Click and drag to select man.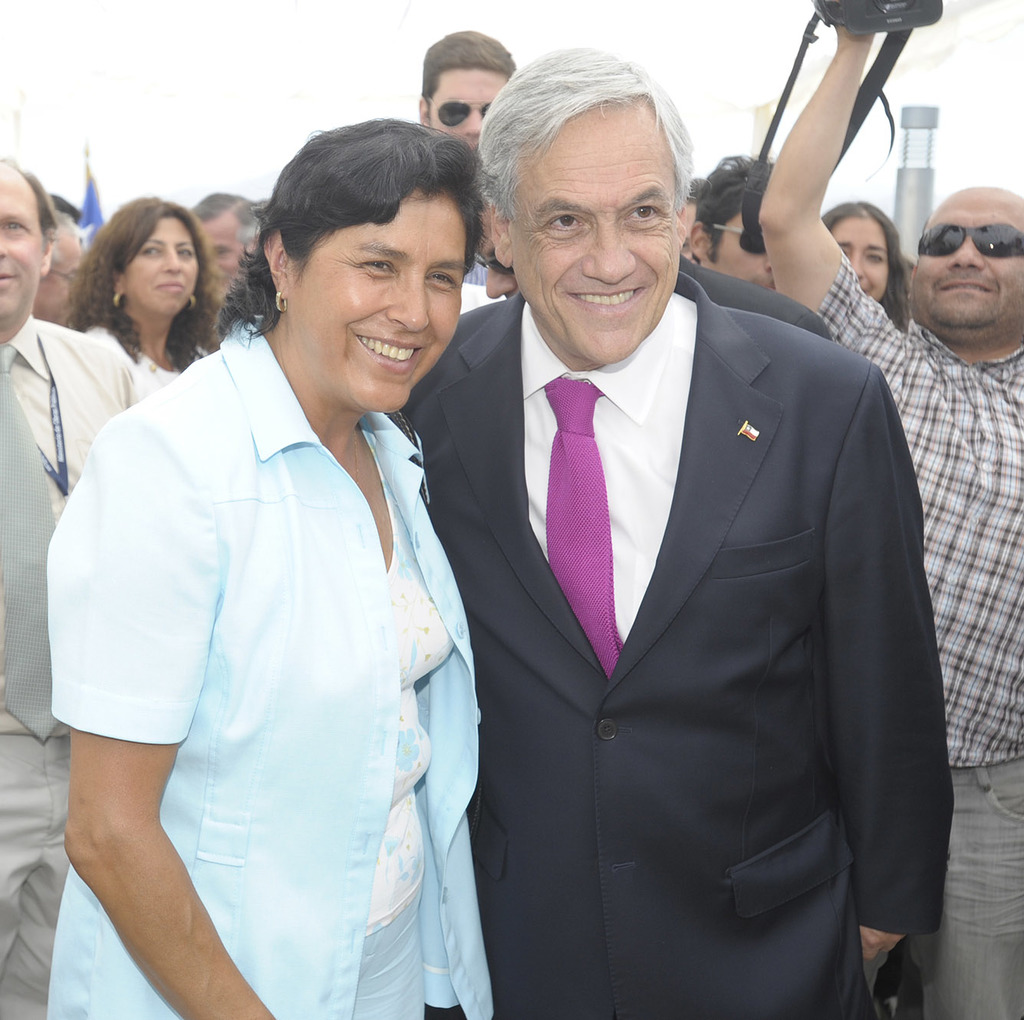
Selection: select_region(0, 145, 142, 1019).
